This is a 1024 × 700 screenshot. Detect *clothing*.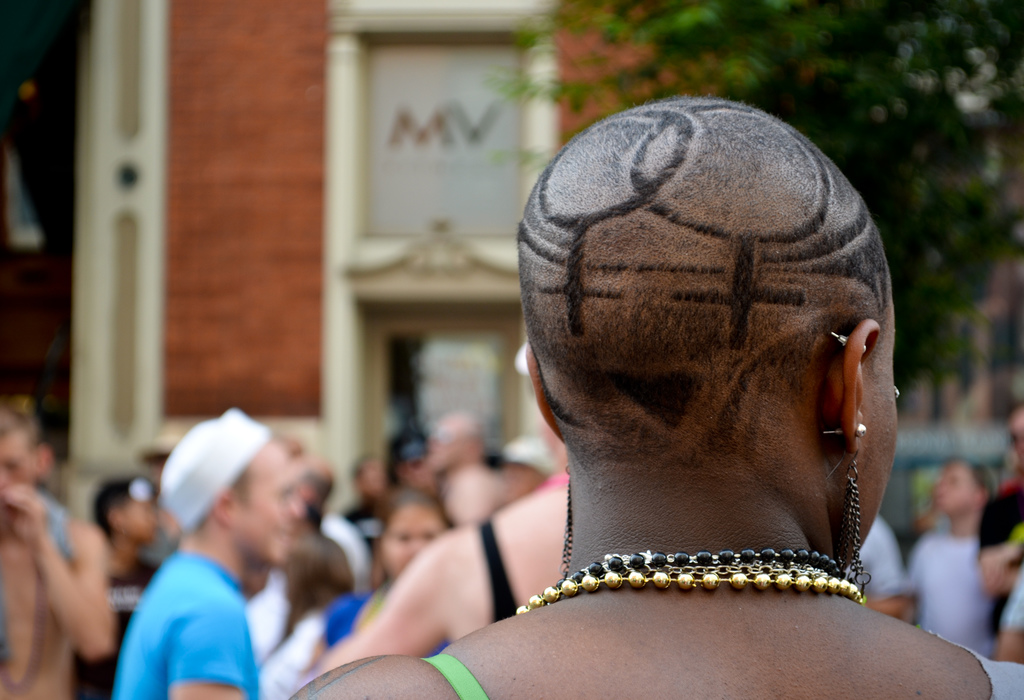
317/509/382/586.
